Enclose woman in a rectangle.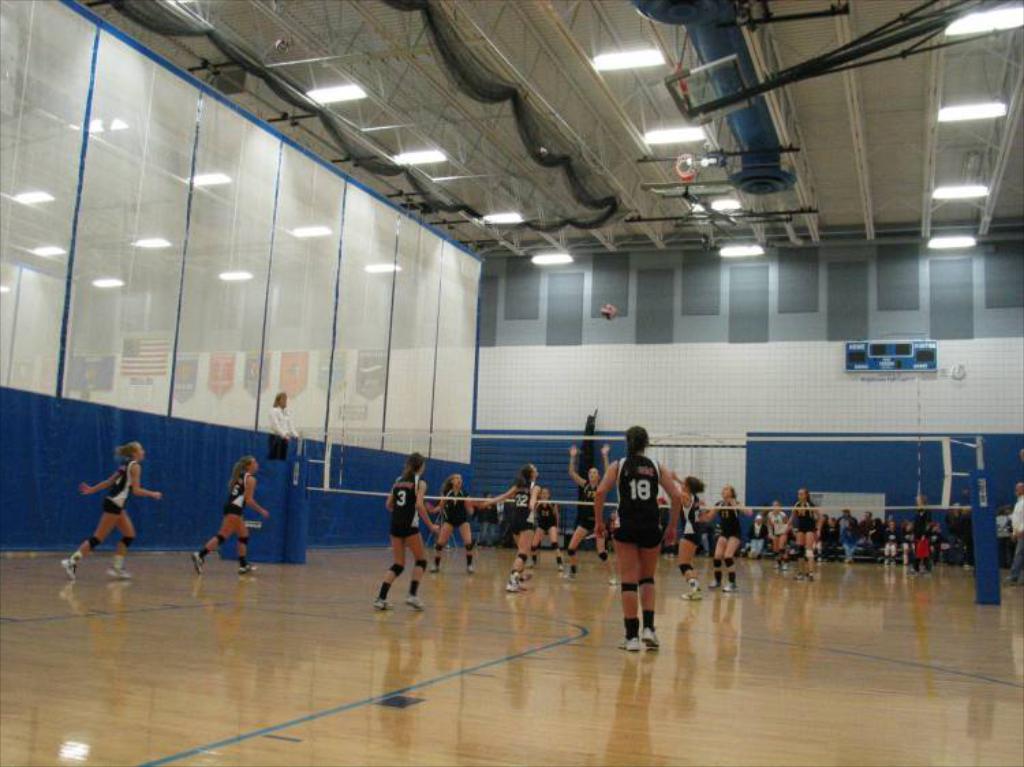
(374, 457, 445, 613).
